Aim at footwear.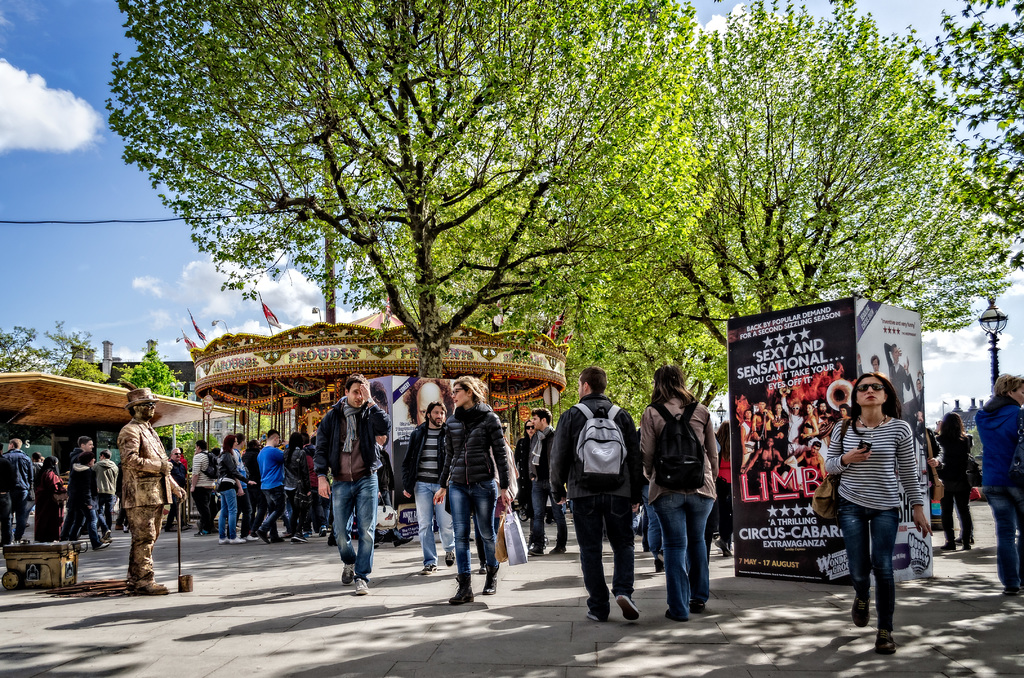
Aimed at 850, 592, 872, 625.
